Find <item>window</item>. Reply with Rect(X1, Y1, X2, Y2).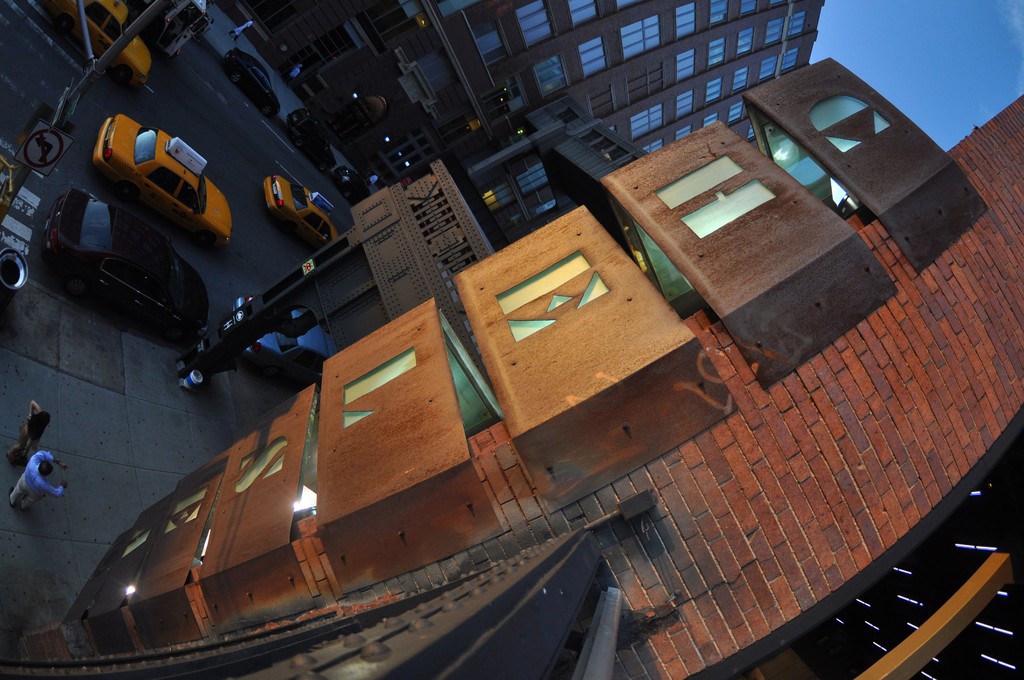
Rect(741, 0, 757, 18).
